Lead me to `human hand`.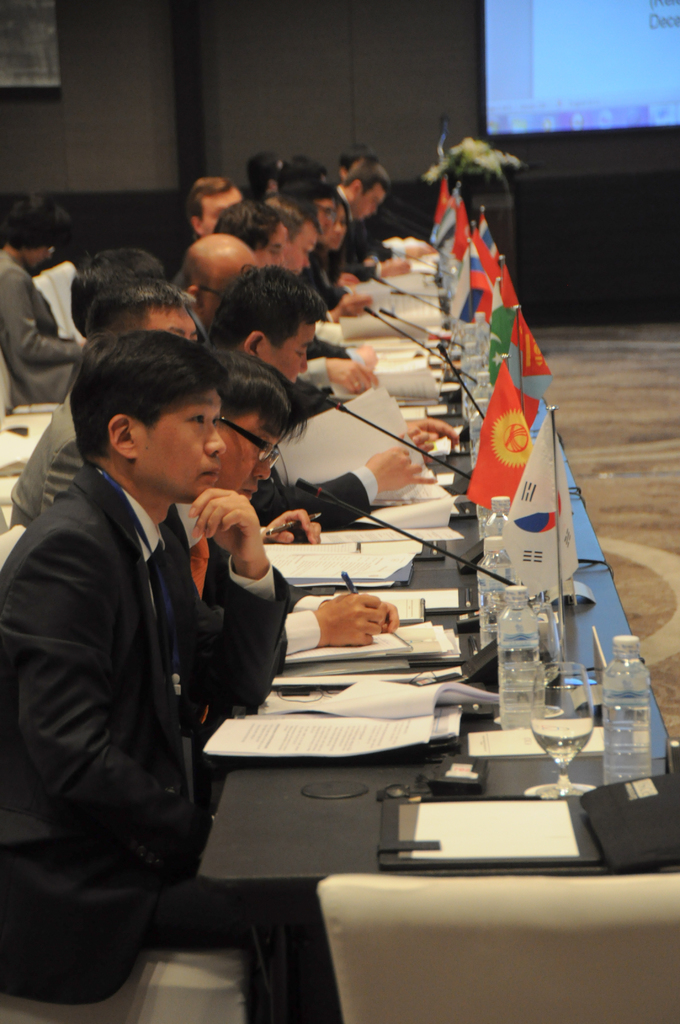
Lead to 378,598,403,638.
